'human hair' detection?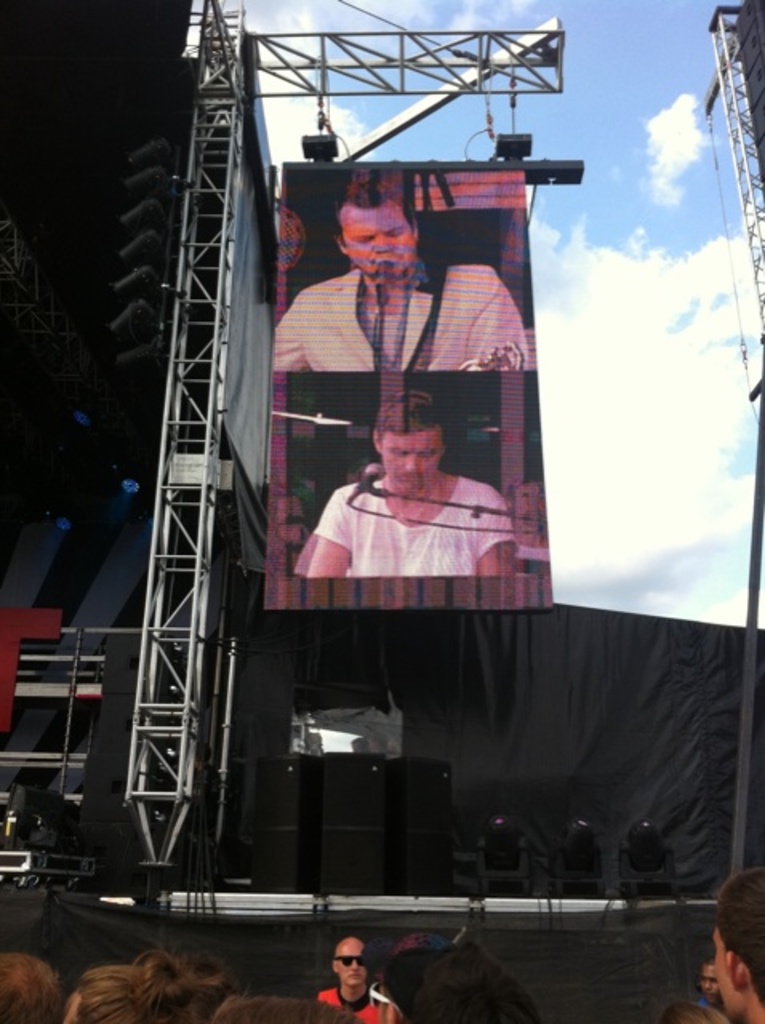
pyautogui.locateOnScreen(711, 870, 763, 1011)
